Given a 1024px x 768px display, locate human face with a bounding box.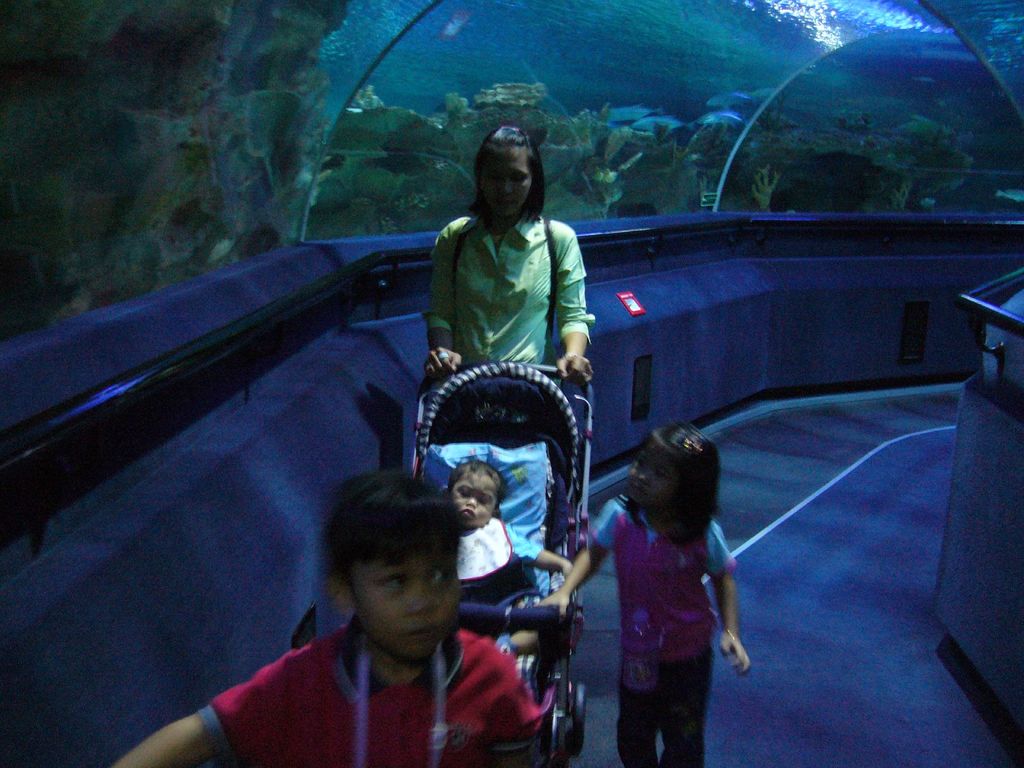
Located: left=630, top=450, right=664, bottom=506.
